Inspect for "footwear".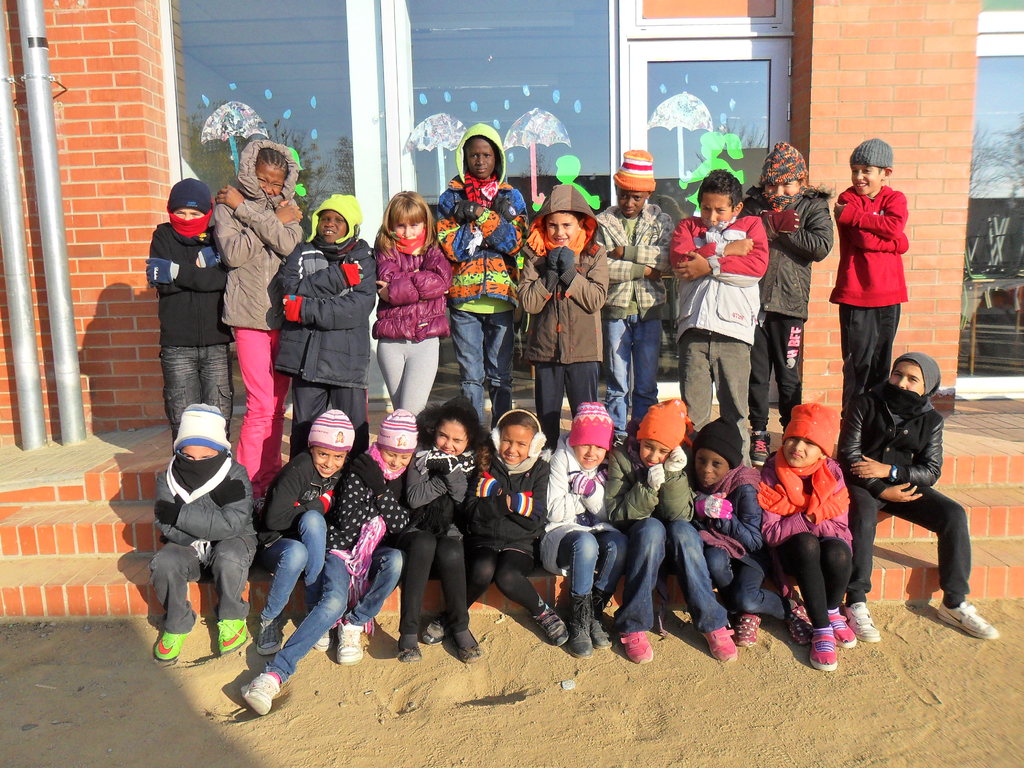
Inspection: (left=750, top=431, right=779, bottom=467).
